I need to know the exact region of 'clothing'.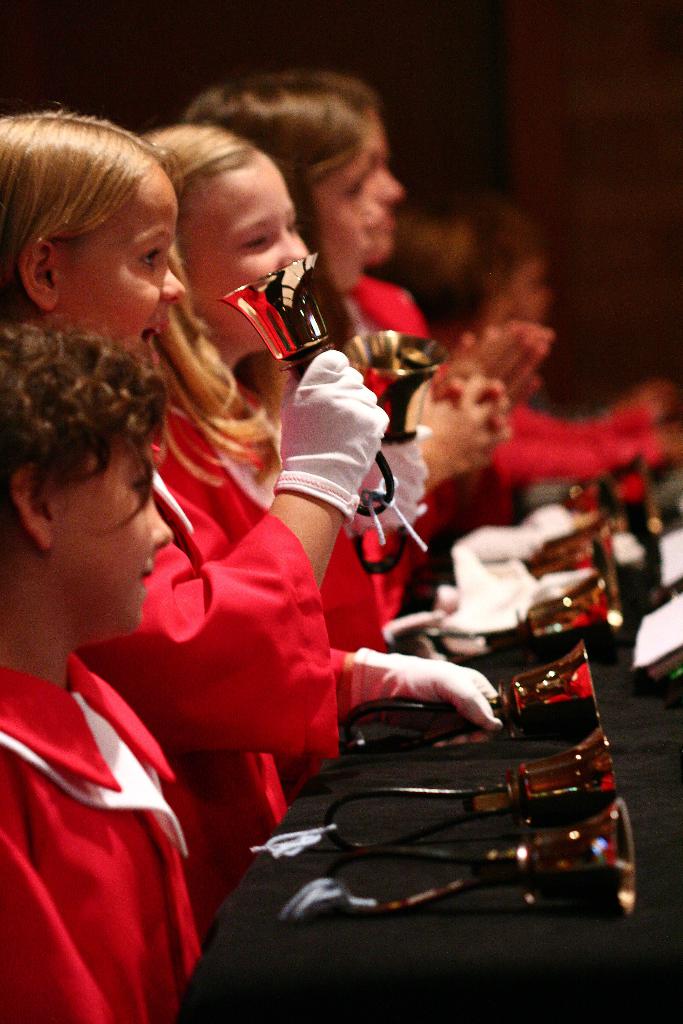
Region: [x1=0, y1=662, x2=235, y2=1023].
